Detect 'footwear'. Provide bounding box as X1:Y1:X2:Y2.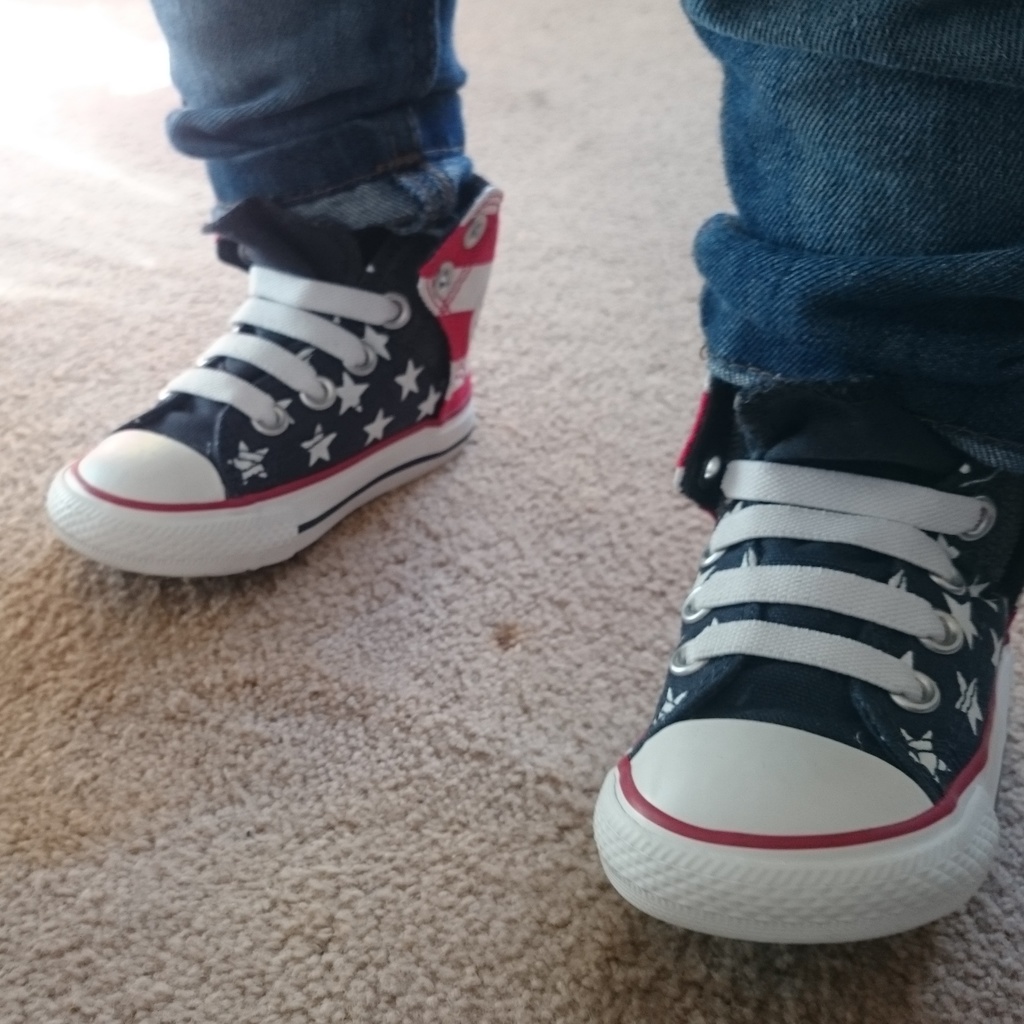
47:167:502:578.
